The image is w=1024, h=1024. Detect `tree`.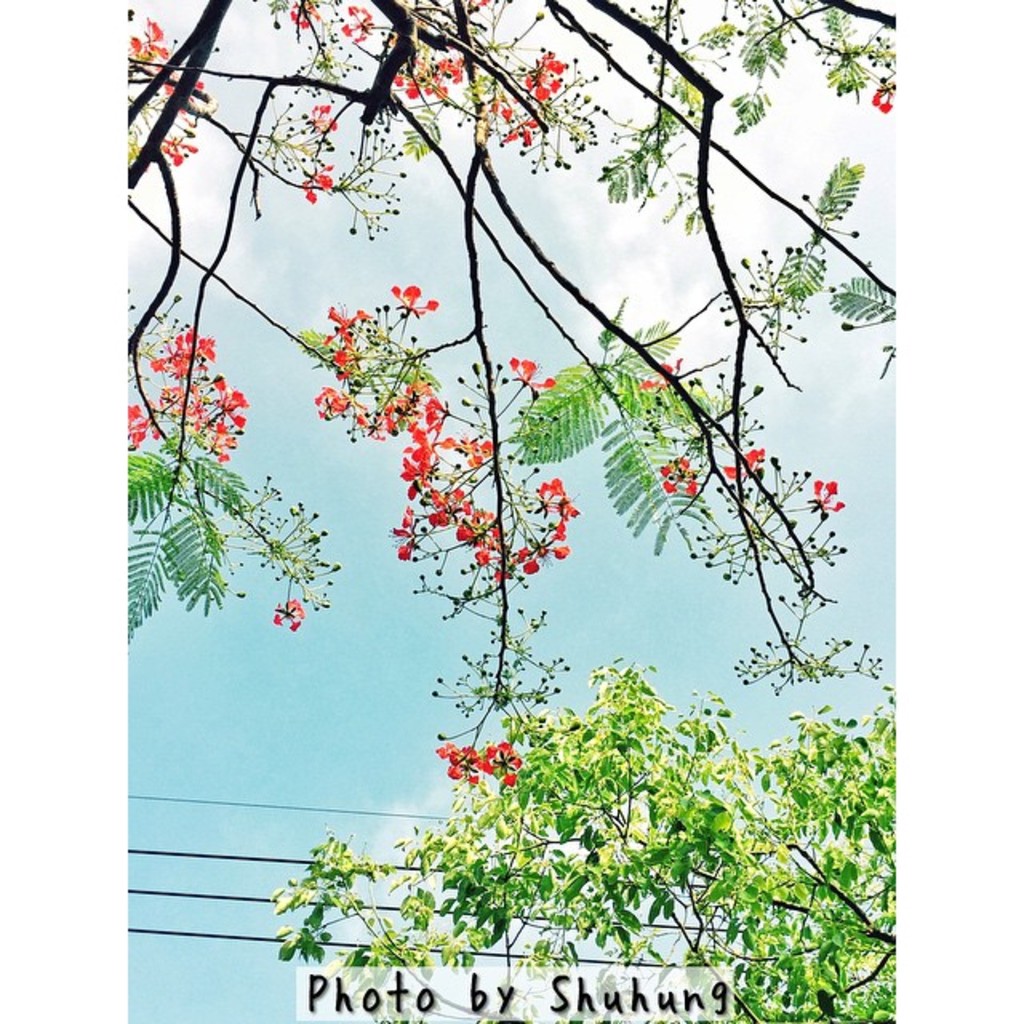
Detection: [left=262, top=654, right=912, bottom=1022].
